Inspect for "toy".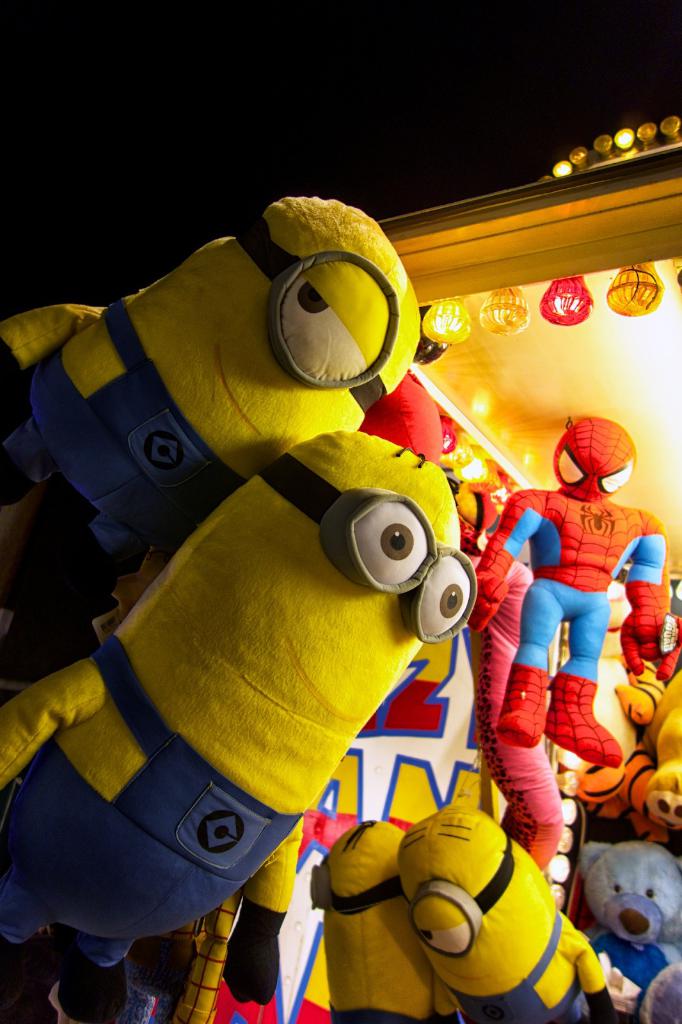
Inspection: x1=0, y1=419, x2=678, y2=757.
